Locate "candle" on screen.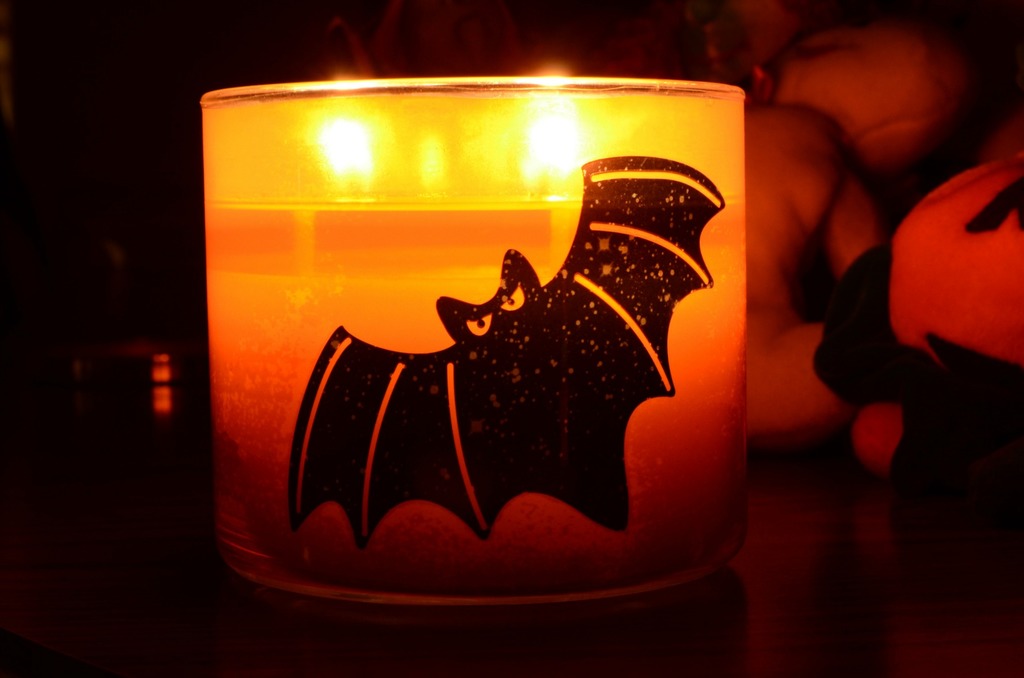
On screen at (202,78,753,599).
